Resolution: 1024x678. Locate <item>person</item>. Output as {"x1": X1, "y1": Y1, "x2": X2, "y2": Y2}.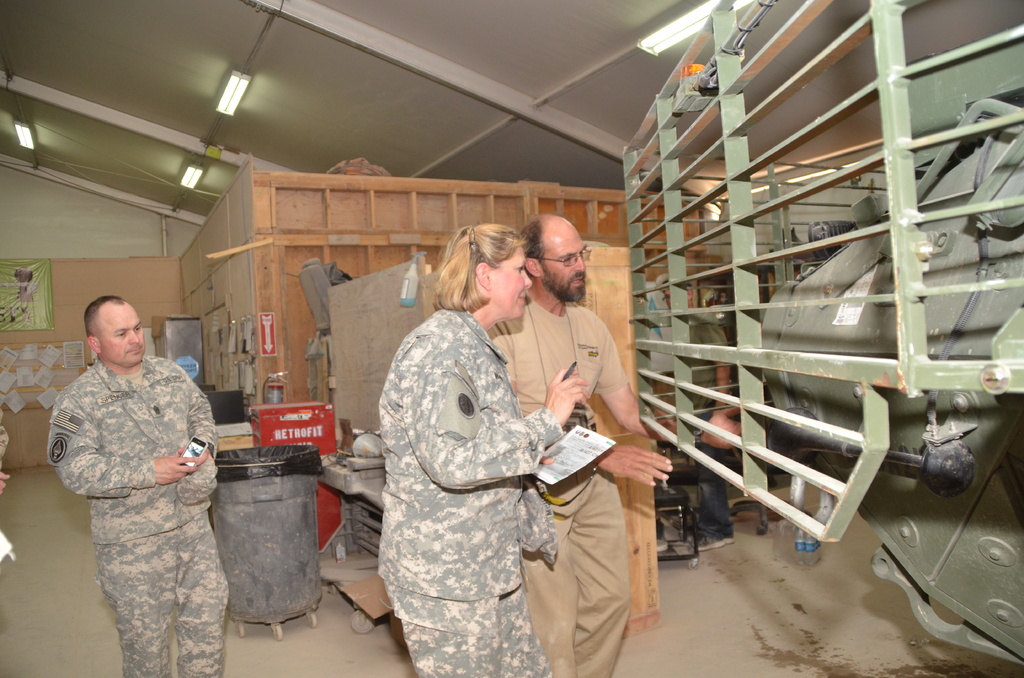
{"x1": 362, "y1": 226, "x2": 578, "y2": 677}.
